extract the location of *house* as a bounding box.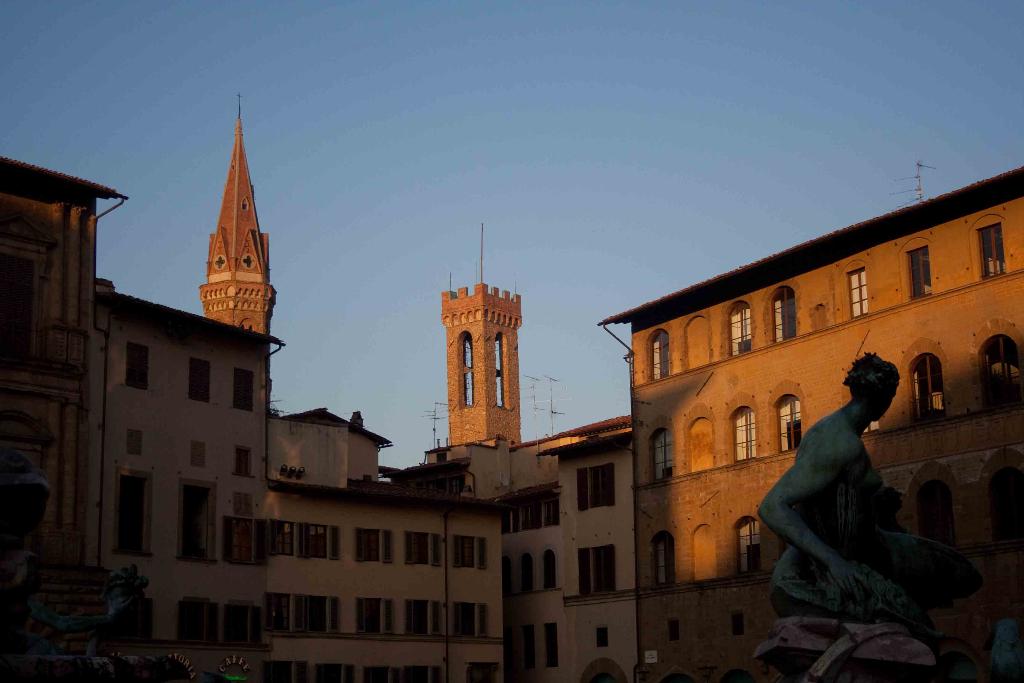
0 165 129 609.
